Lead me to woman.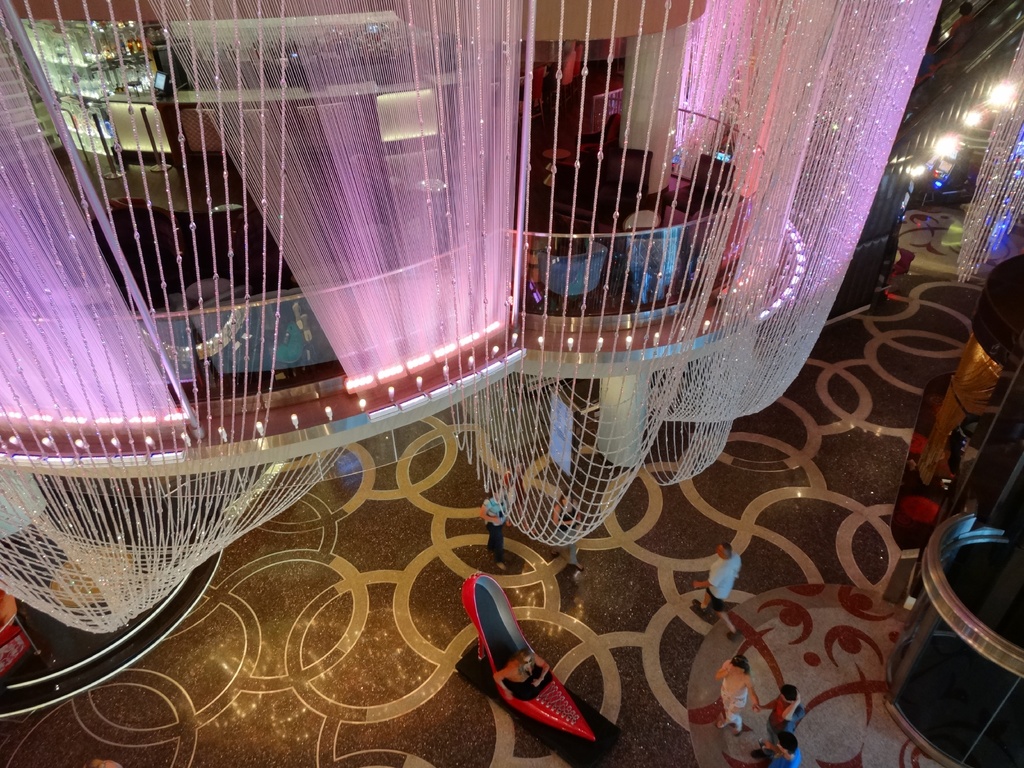
Lead to select_region(477, 481, 516, 575).
